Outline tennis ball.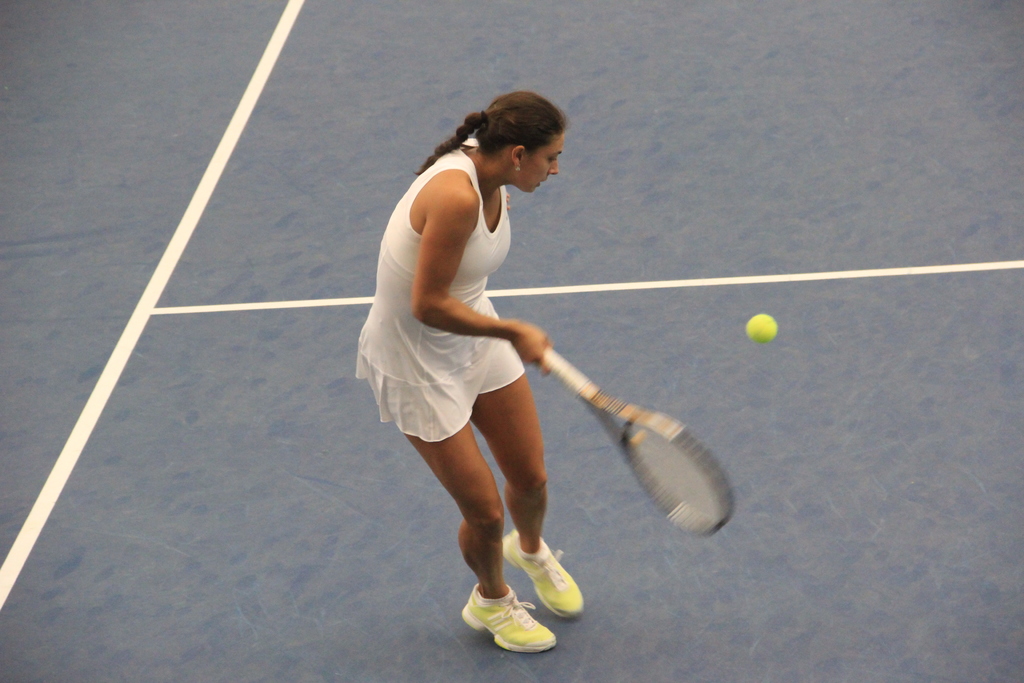
Outline: (744,312,777,343).
